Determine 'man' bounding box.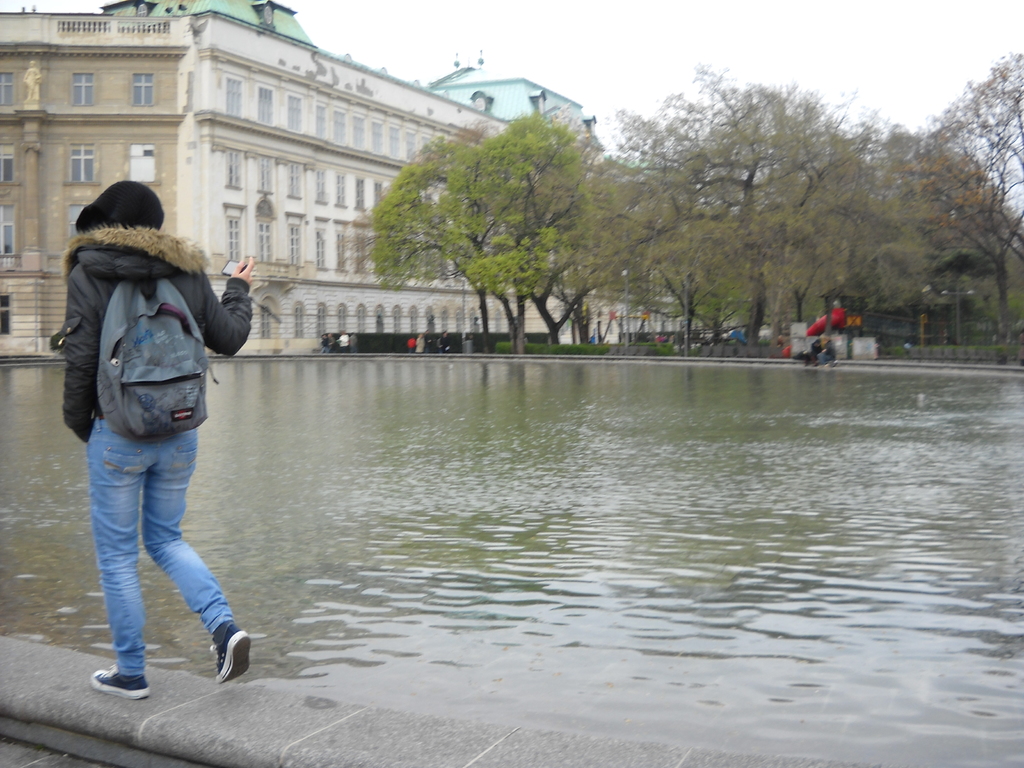
Determined: [x1=440, y1=331, x2=447, y2=352].
